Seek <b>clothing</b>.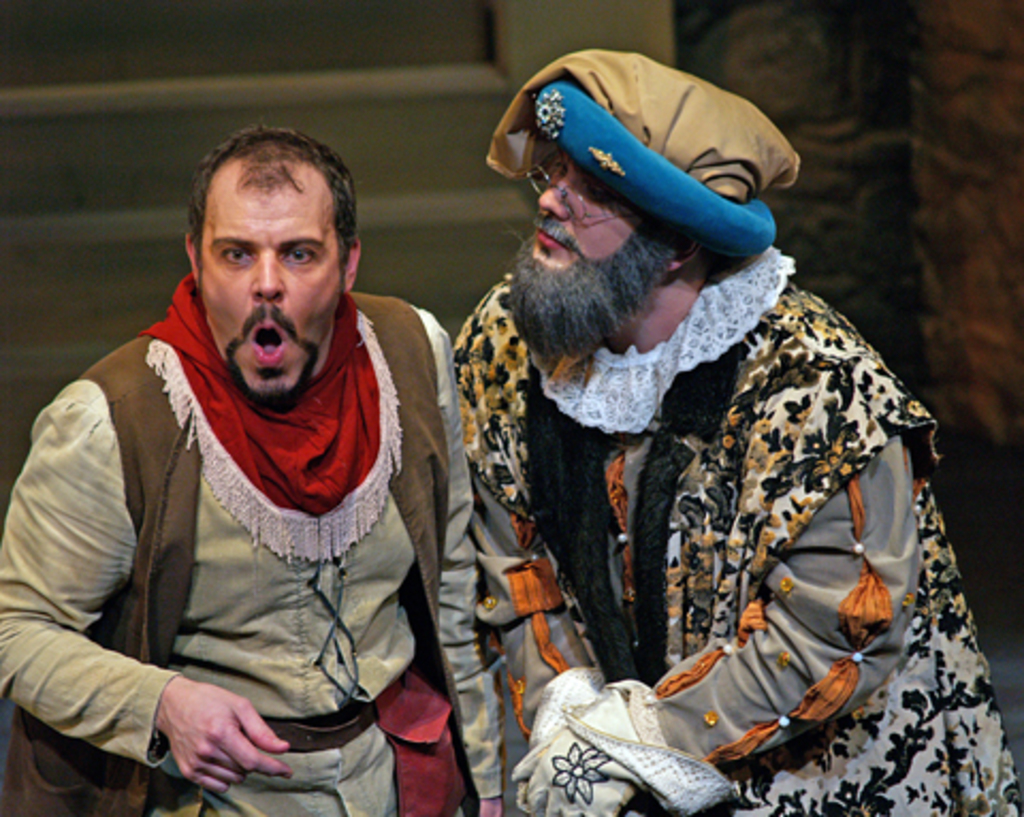
crop(444, 98, 977, 816).
